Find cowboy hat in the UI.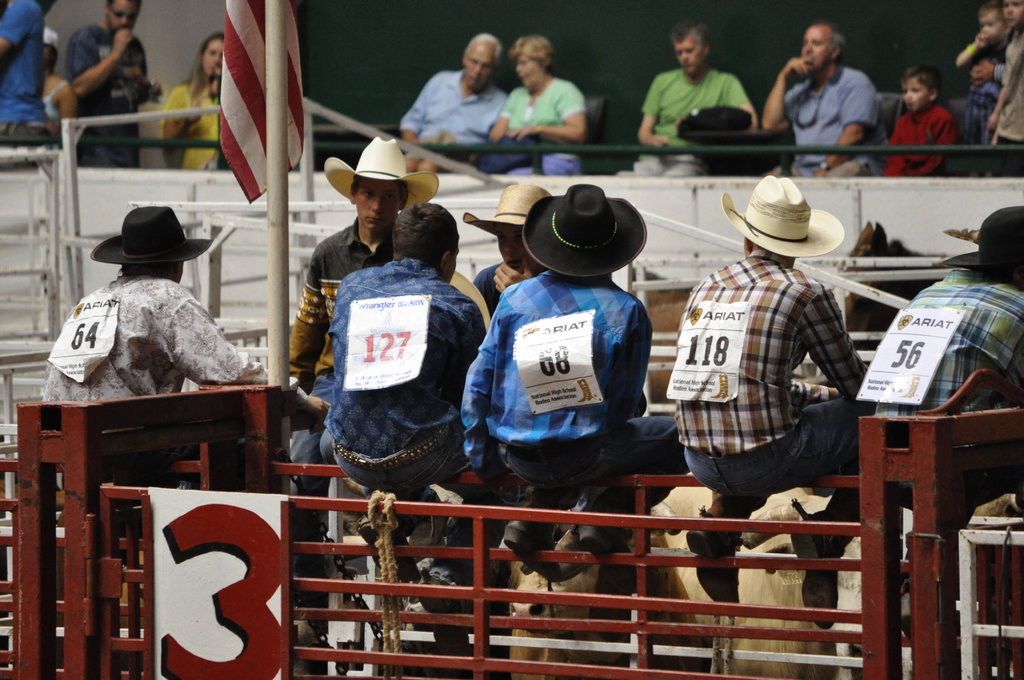
UI element at bbox=[521, 181, 651, 282].
